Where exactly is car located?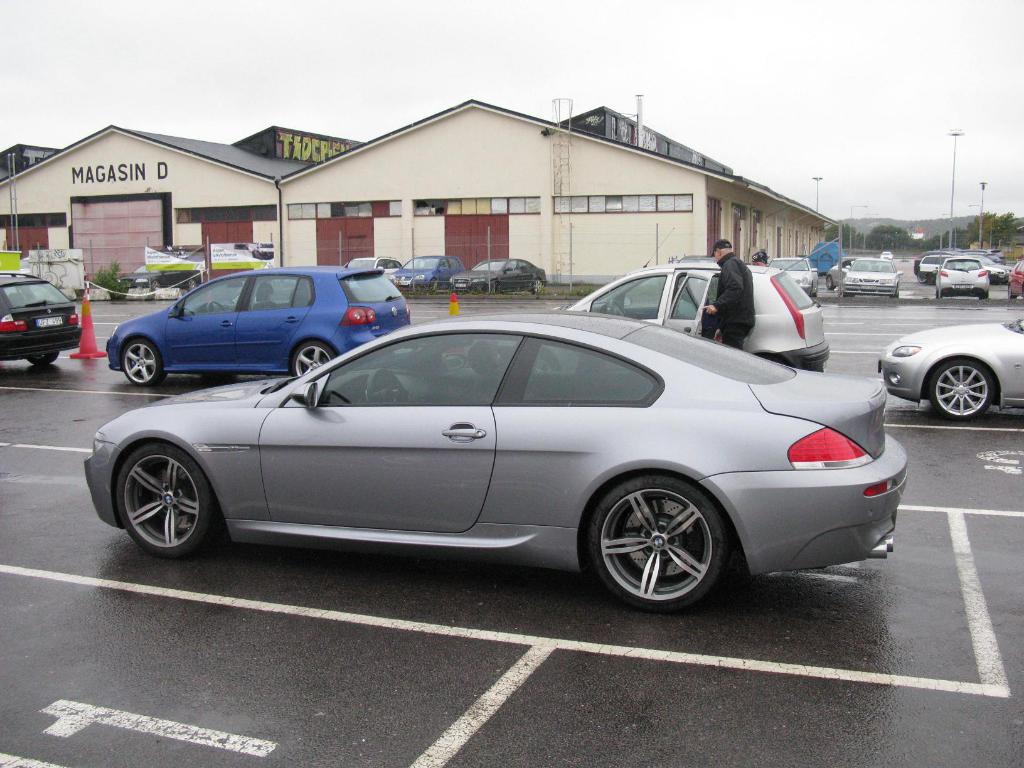
Its bounding box is x1=449 y1=257 x2=547 y2=303.
